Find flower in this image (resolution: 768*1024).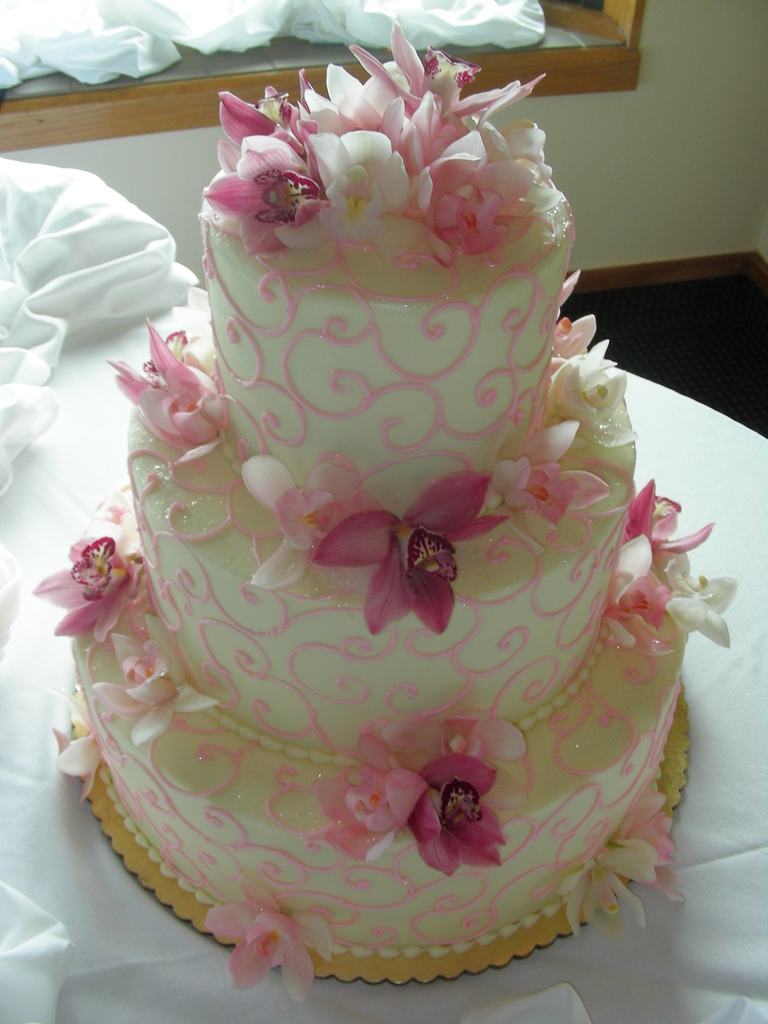
box(31, 680, 104, 811).
